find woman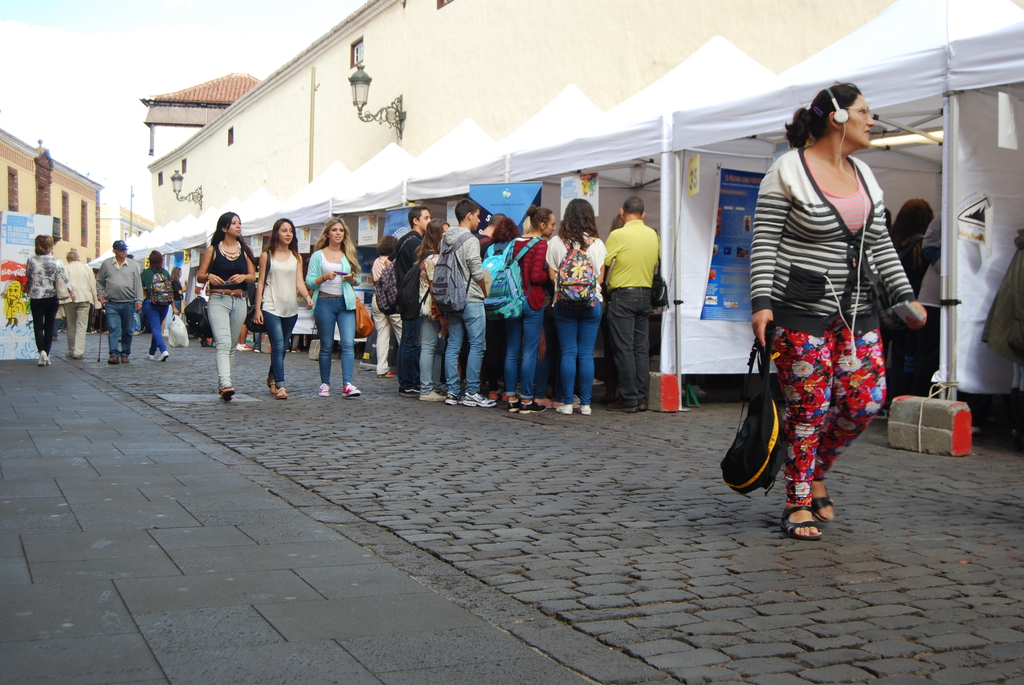
region(483, 217, 524, 402)
